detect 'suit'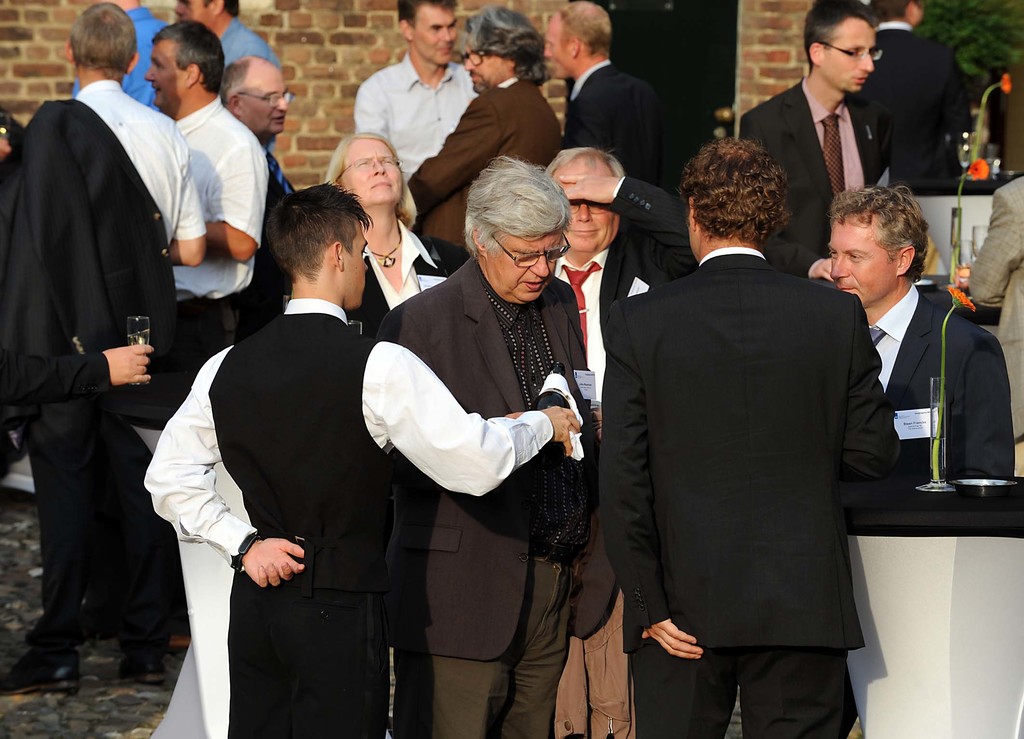
box=[374, 251, 616, 738]
